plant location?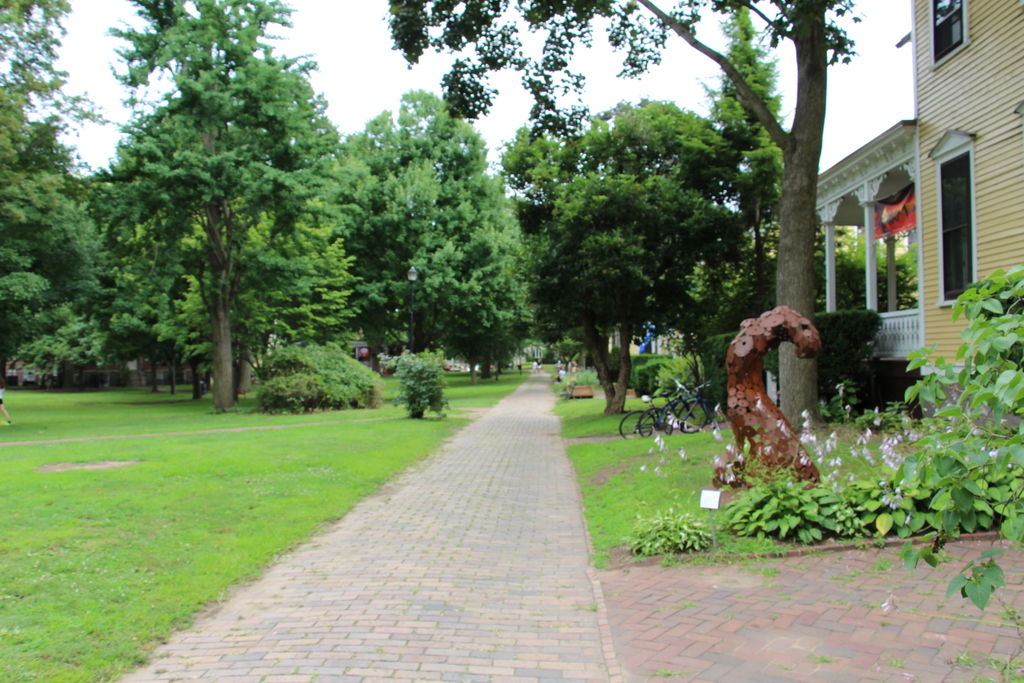
622, 506, 714, 563
